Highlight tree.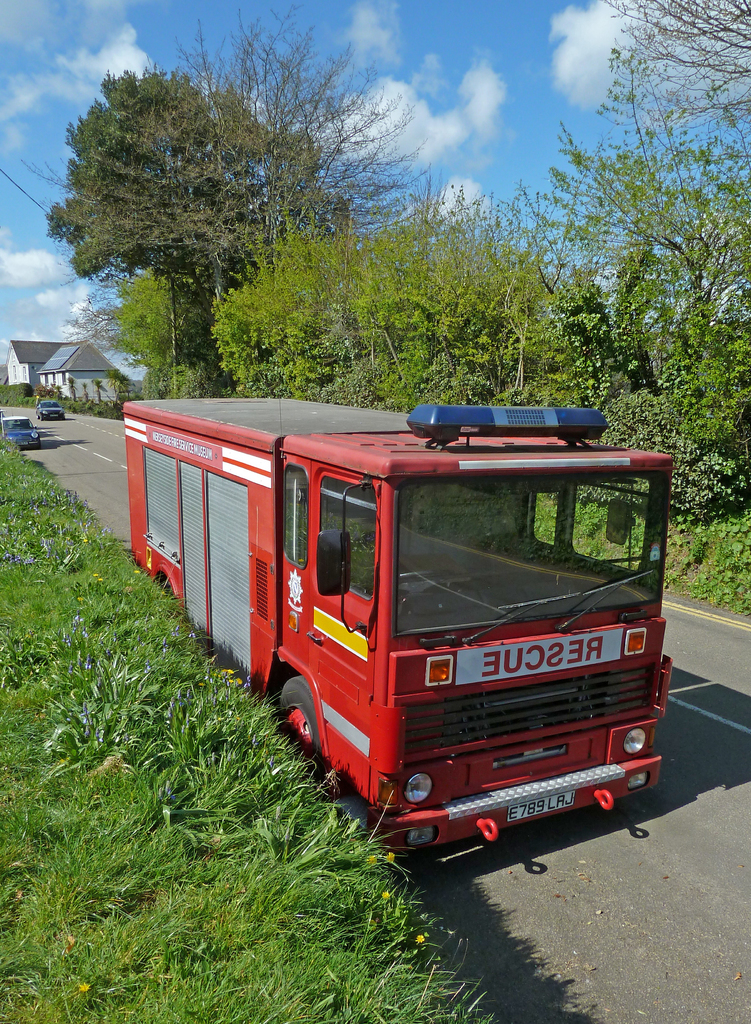
Highlighted region: (38,71,255,355).
